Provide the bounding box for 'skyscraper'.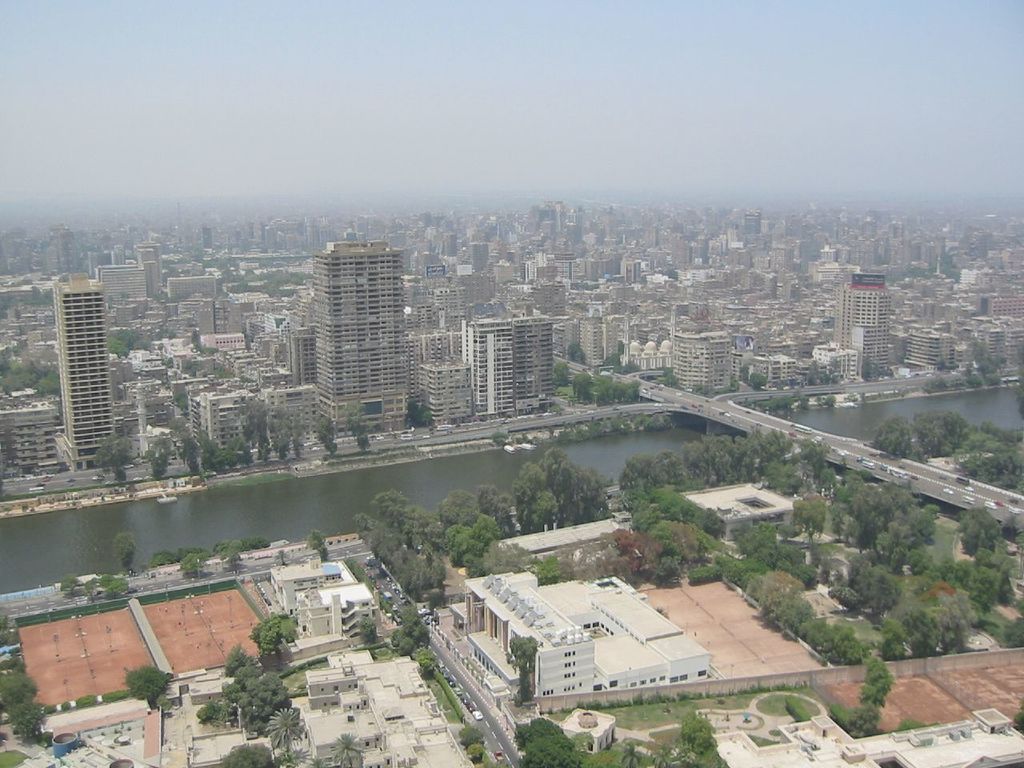
(x1=27, y1=256, x2=122, y2=477).
